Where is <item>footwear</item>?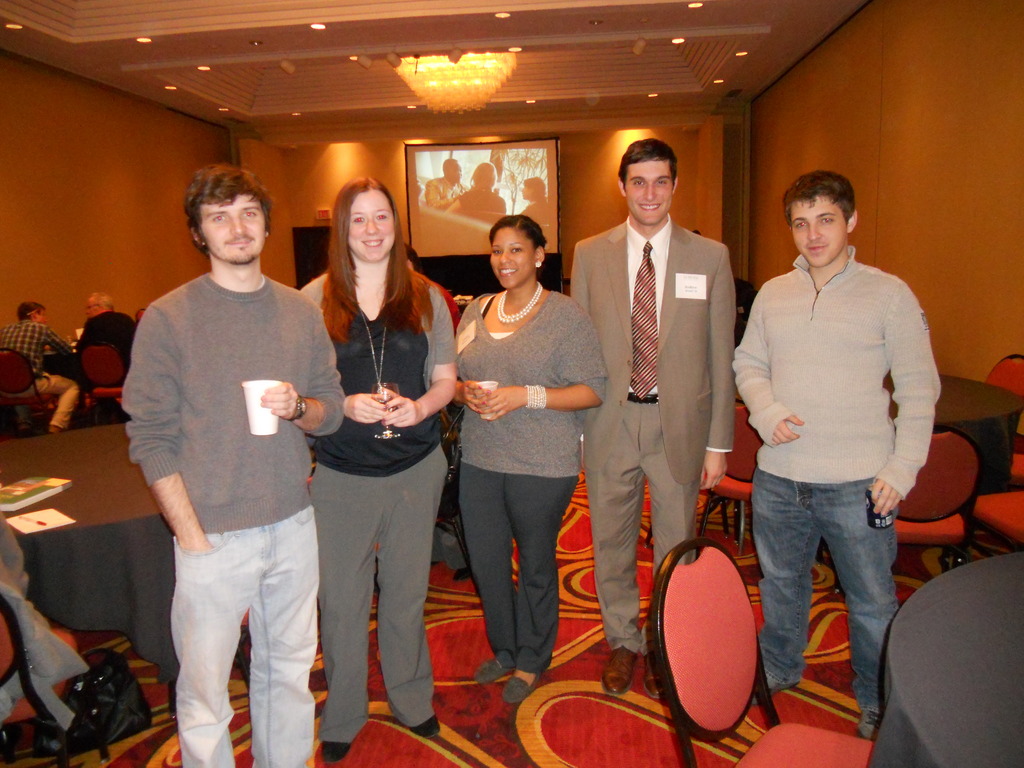
<region>502, 660, 542, 701</region>.
